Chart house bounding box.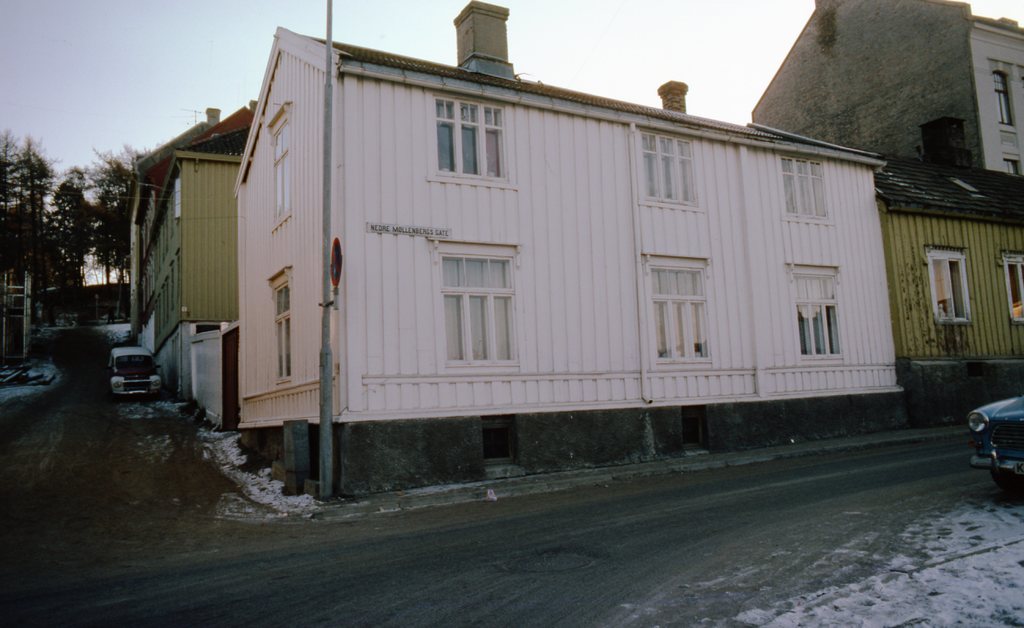
Charted: locate(164, 20, 1008, 482).
